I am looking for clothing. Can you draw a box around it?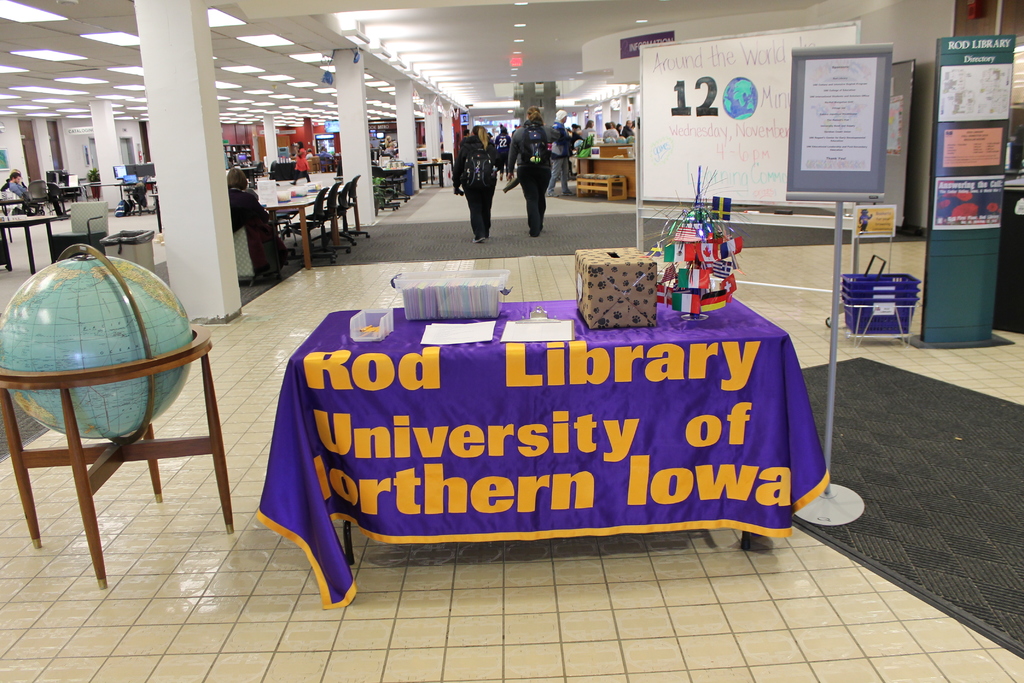
Sure, the bounding box is [581,129,596,138].
